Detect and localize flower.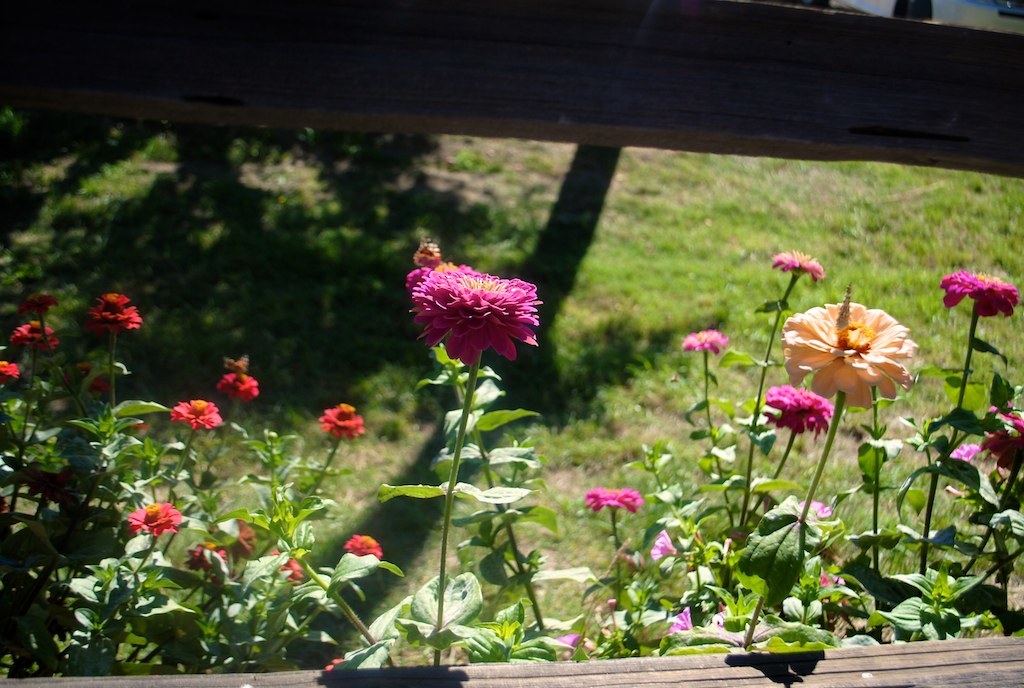
Localized at box(778, 299, 918, 409).
